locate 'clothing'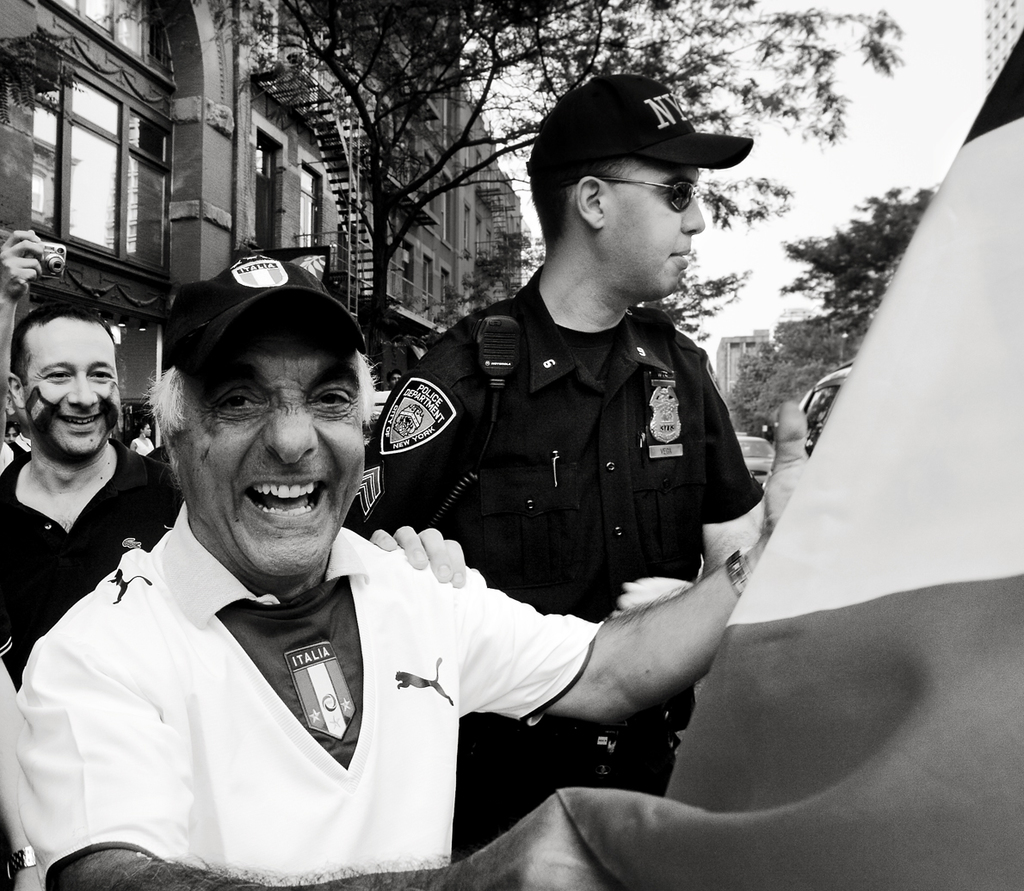
bbox(133, 432, 149, 453)
